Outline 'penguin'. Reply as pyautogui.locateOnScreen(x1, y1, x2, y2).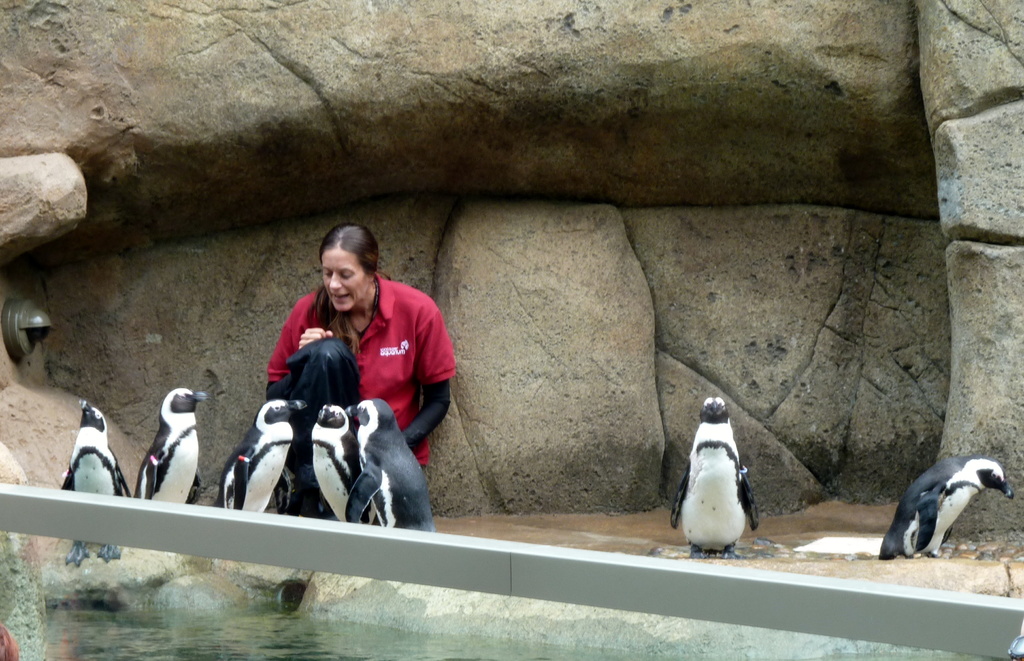
pyautogui.locateOnScreen(211, 396, 305, 516).
